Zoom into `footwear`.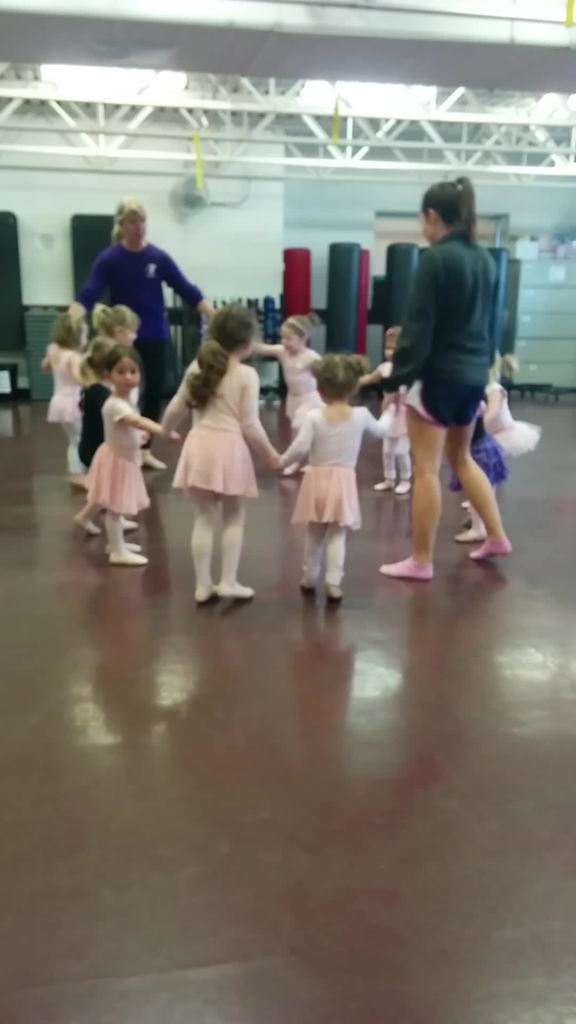
Zoom target: 372 477 395 490.
